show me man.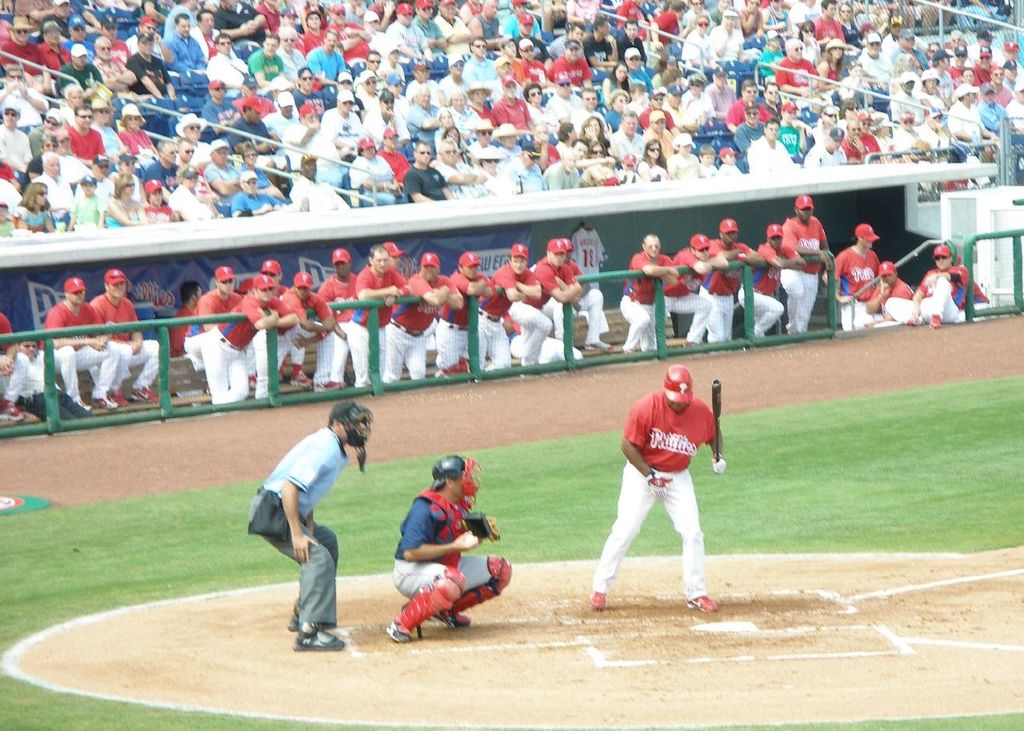
man is here: box(594, 367, 724, 605).
